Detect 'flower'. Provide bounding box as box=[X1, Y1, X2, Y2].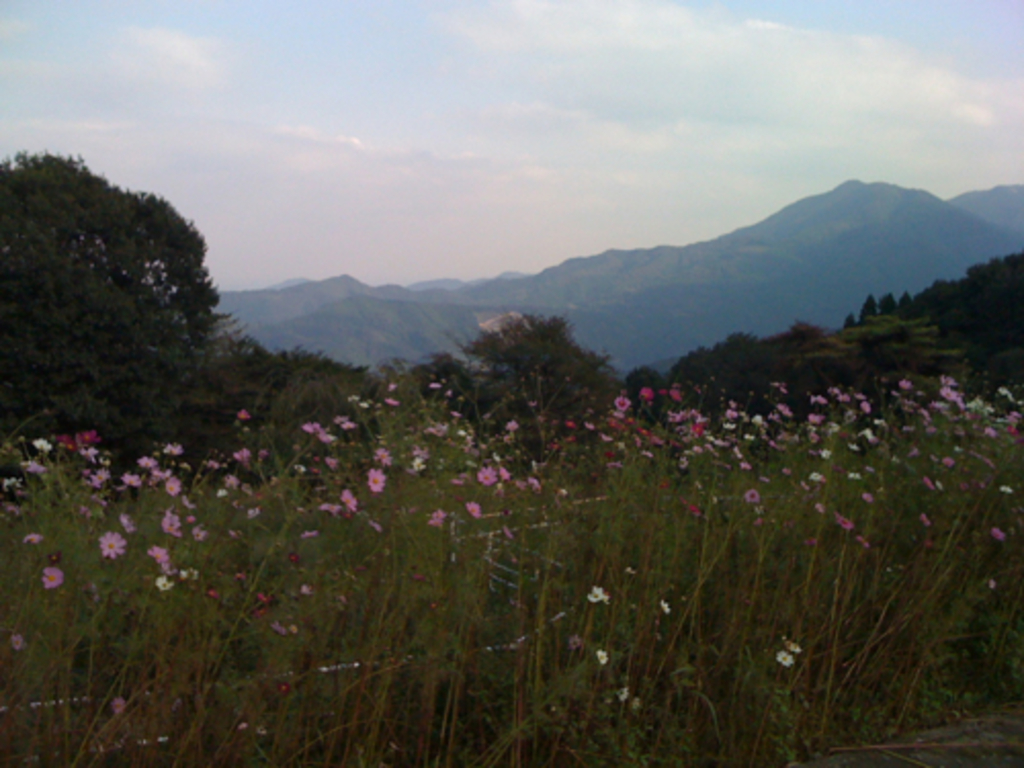
box=[16, 530, 41, 545].
